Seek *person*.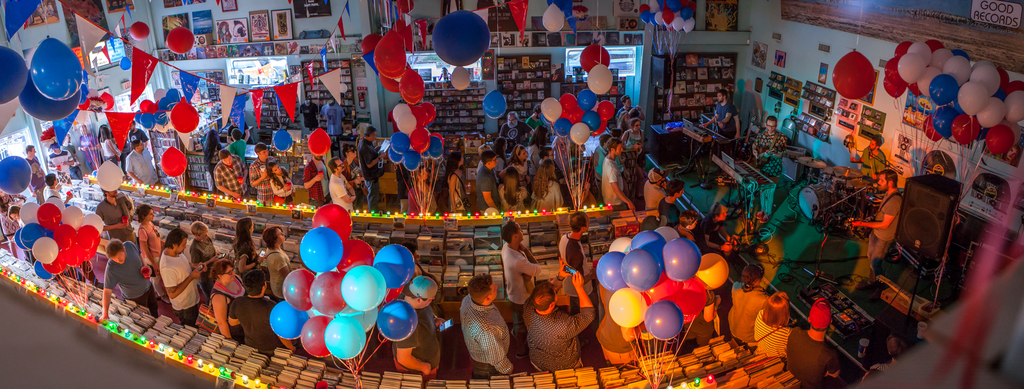
left=138, top=203, right=166, bottom=266.
